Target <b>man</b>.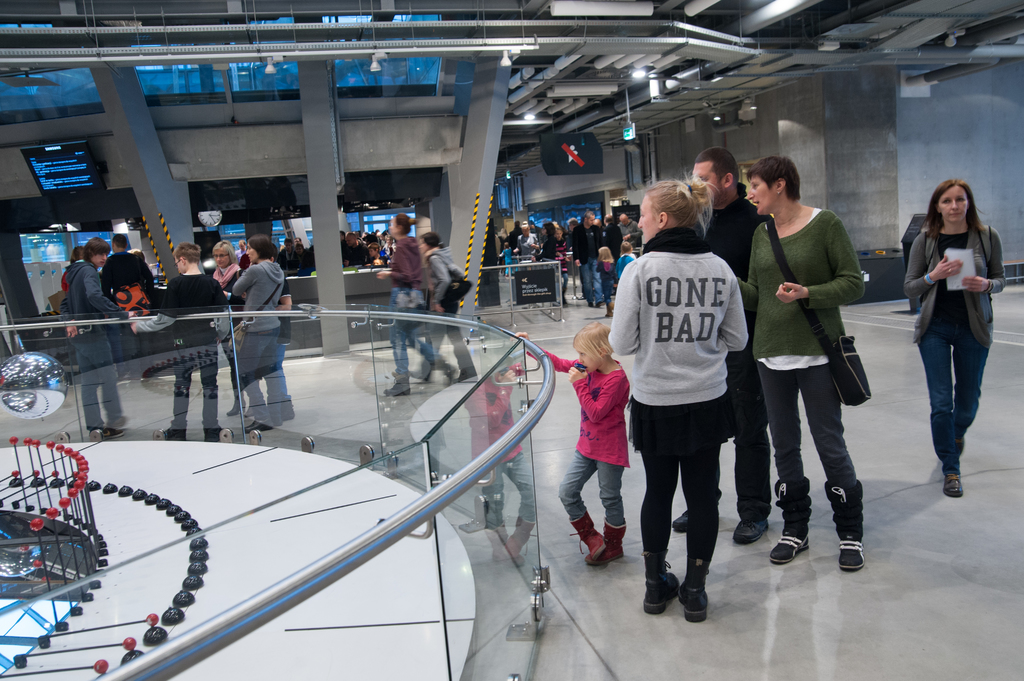
Target region: region(616, 210, 643, 247).
